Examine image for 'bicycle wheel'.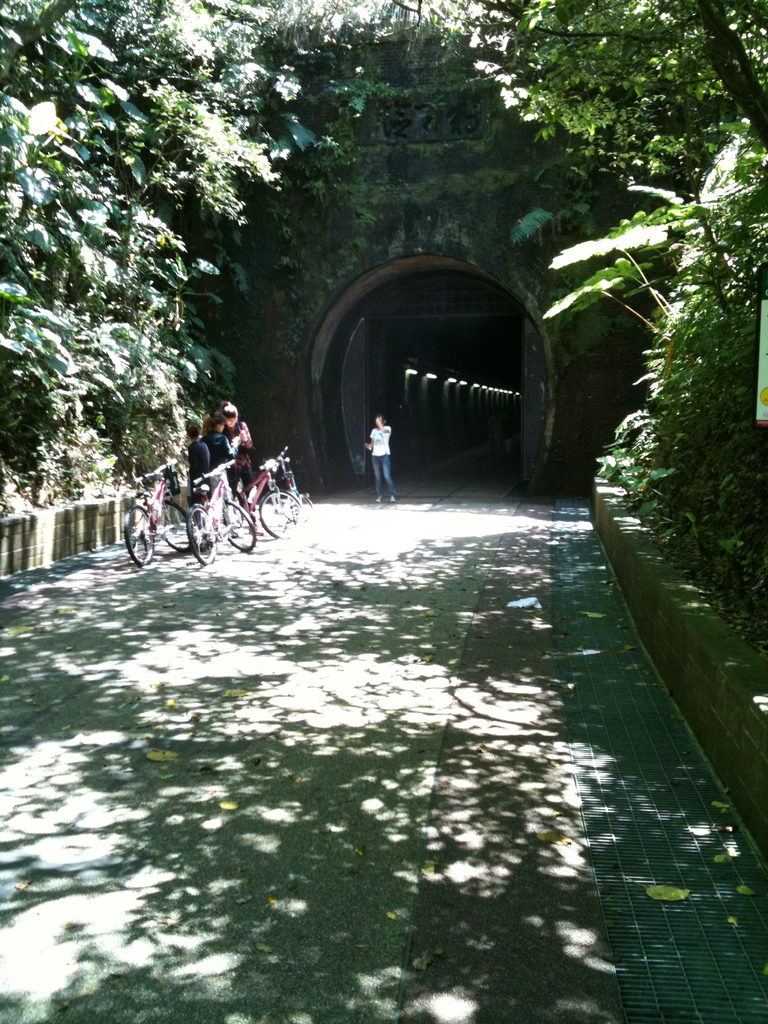
Examination result: x1=124, y1=505, x2=154, y2=563.
